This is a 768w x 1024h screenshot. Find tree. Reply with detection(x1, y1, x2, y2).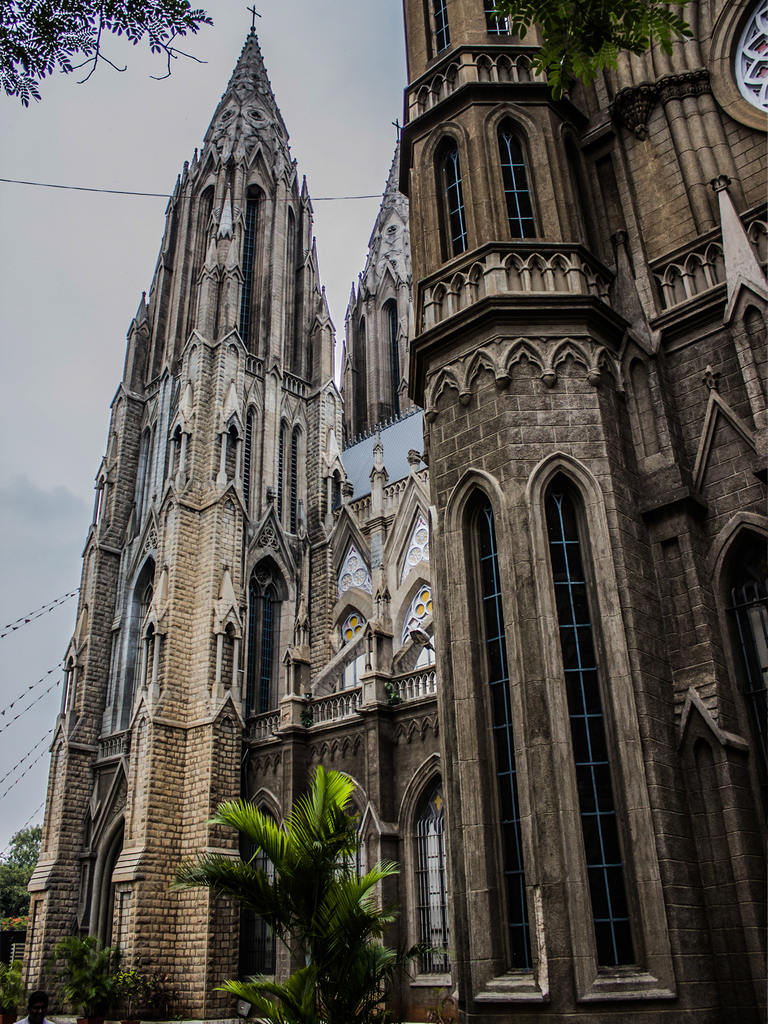
detection(211, 743, 405, 992).
